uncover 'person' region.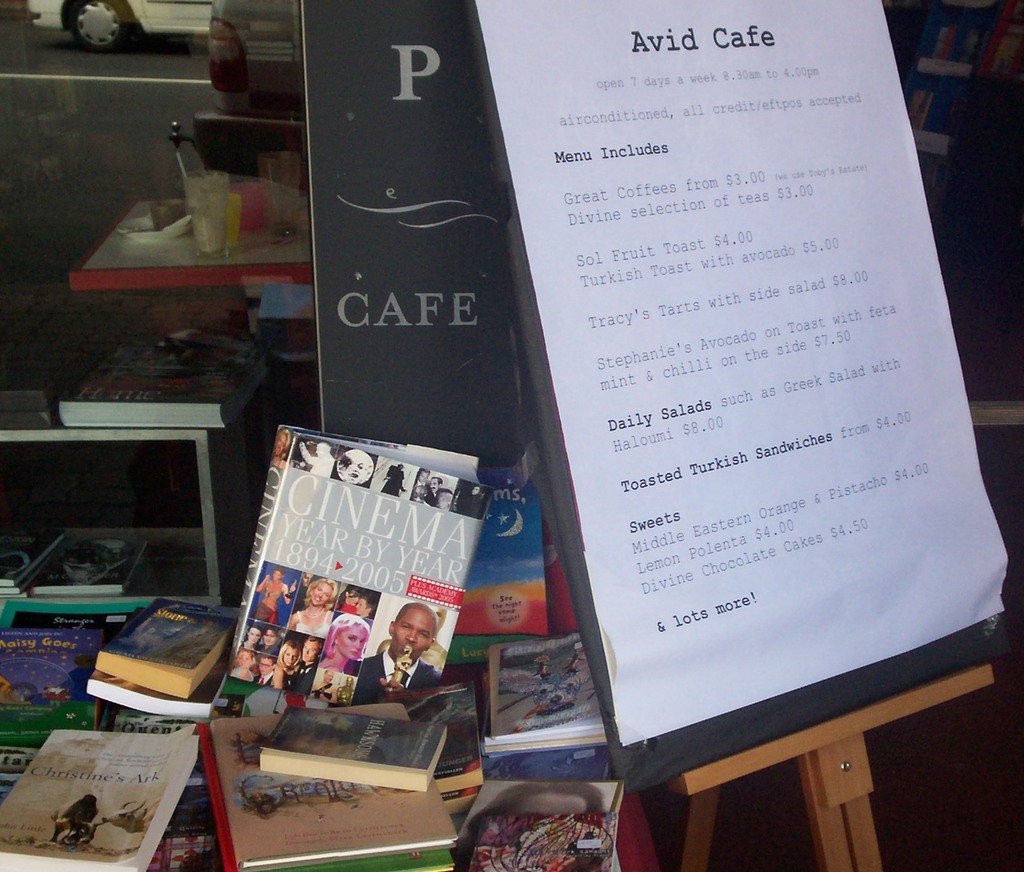
Uncovered: Rect(254, 561, 290, 624).
